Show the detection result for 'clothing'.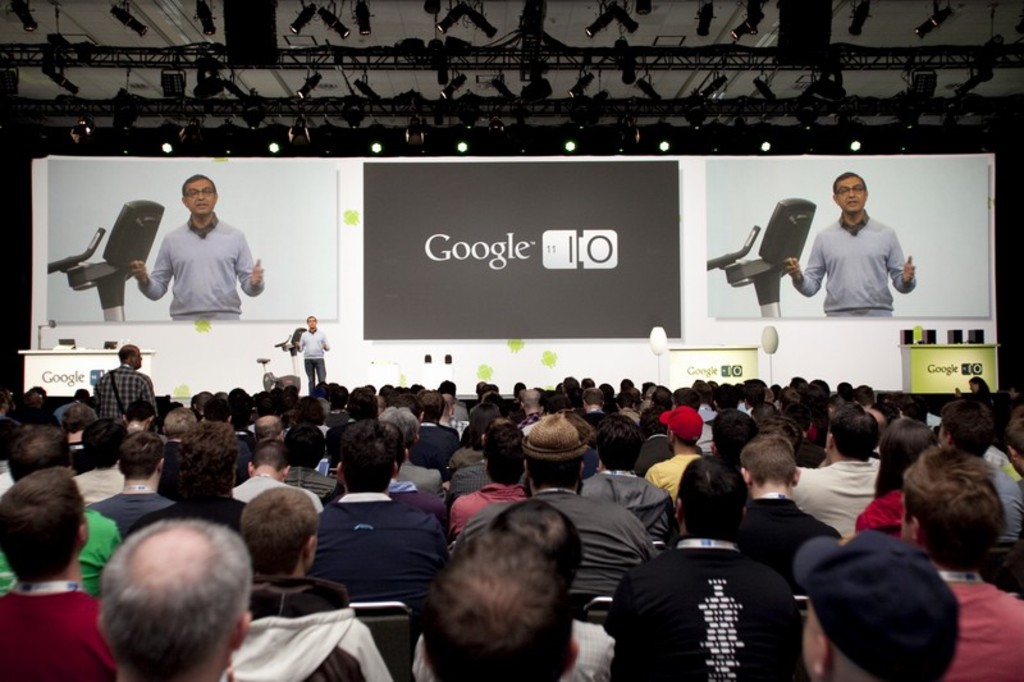
x1=293 y1=326 x2=330 y2=386.
